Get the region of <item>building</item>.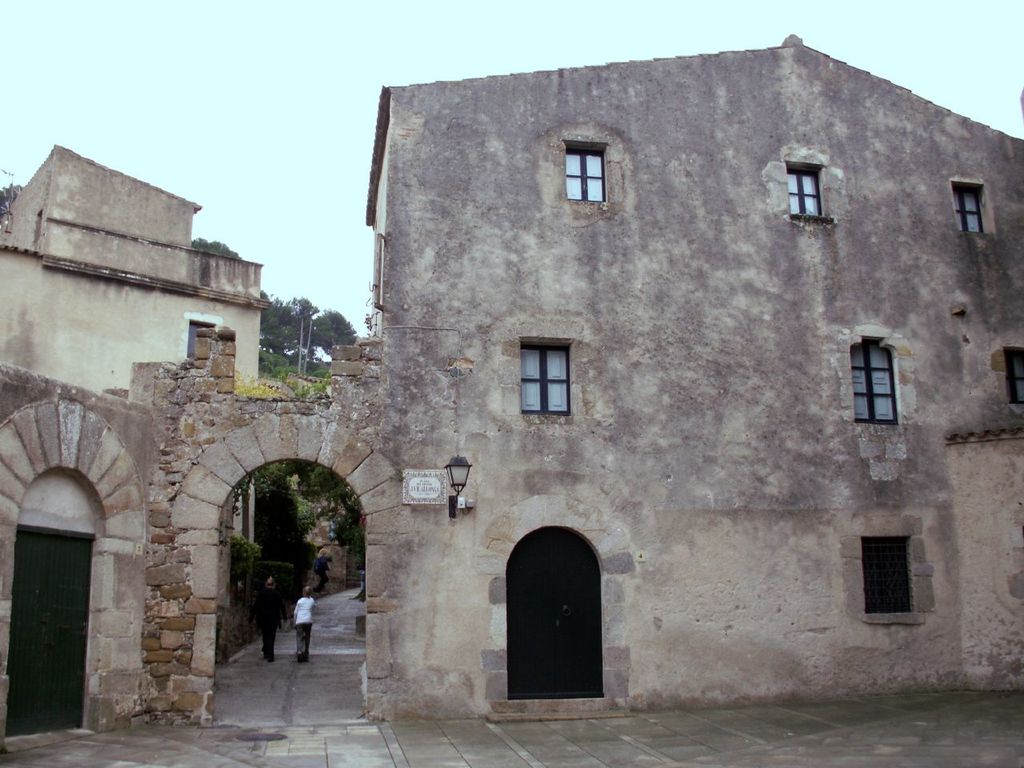
{"x1": 0, "y1": 140, "x2": 264, "y2": 730}.
